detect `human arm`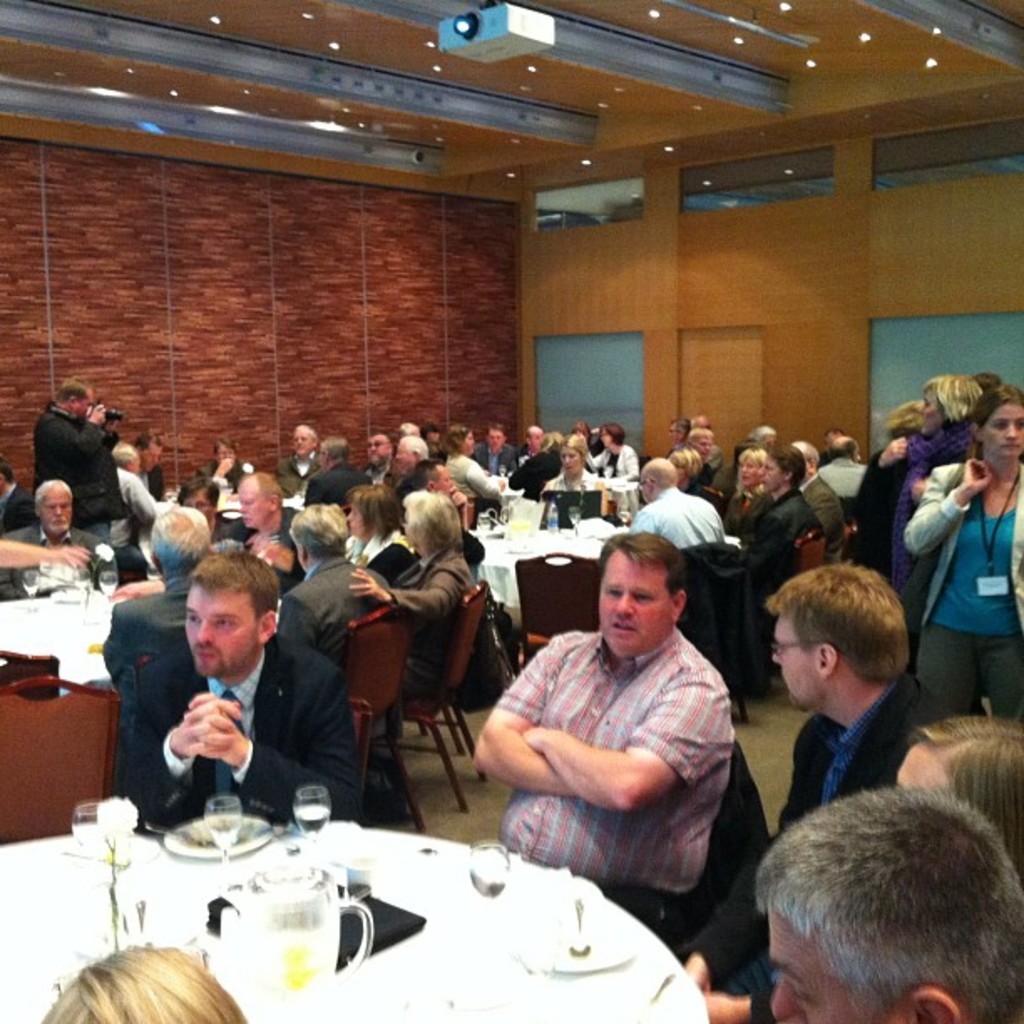
0, 517, 89, 566
